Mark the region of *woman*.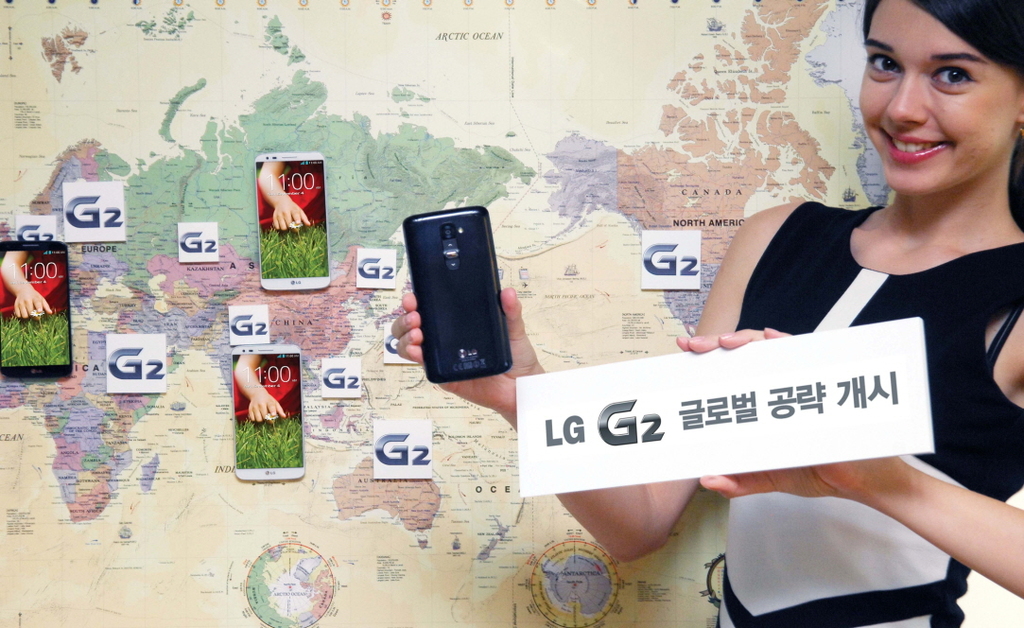
Region: bbox=[402, 51, 963, 612].
